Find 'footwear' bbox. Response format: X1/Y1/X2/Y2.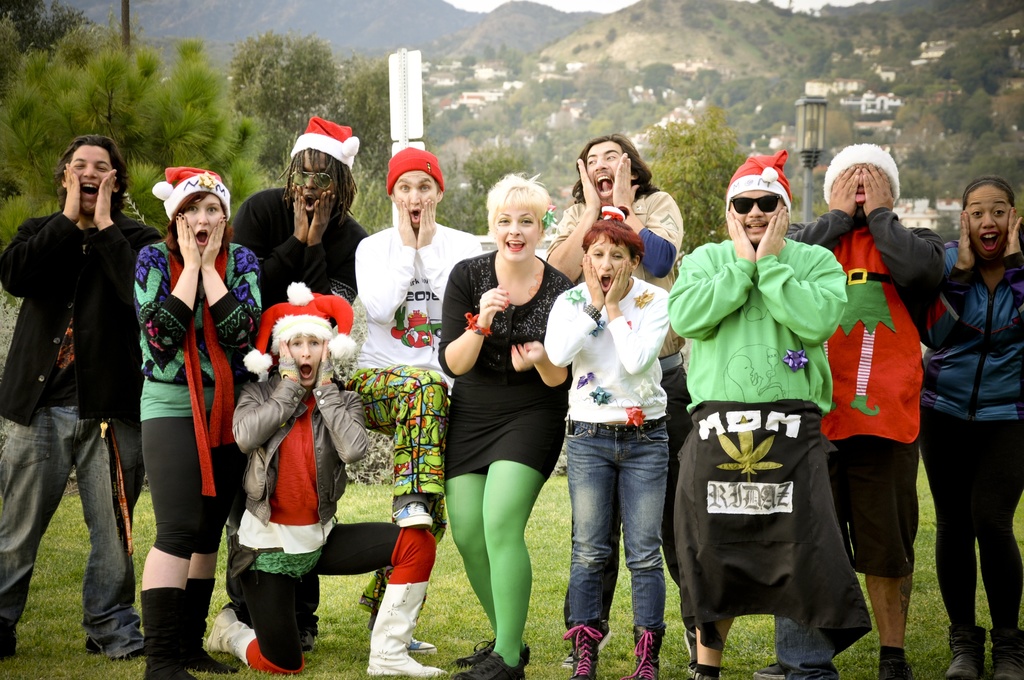
945/624/982/679.
